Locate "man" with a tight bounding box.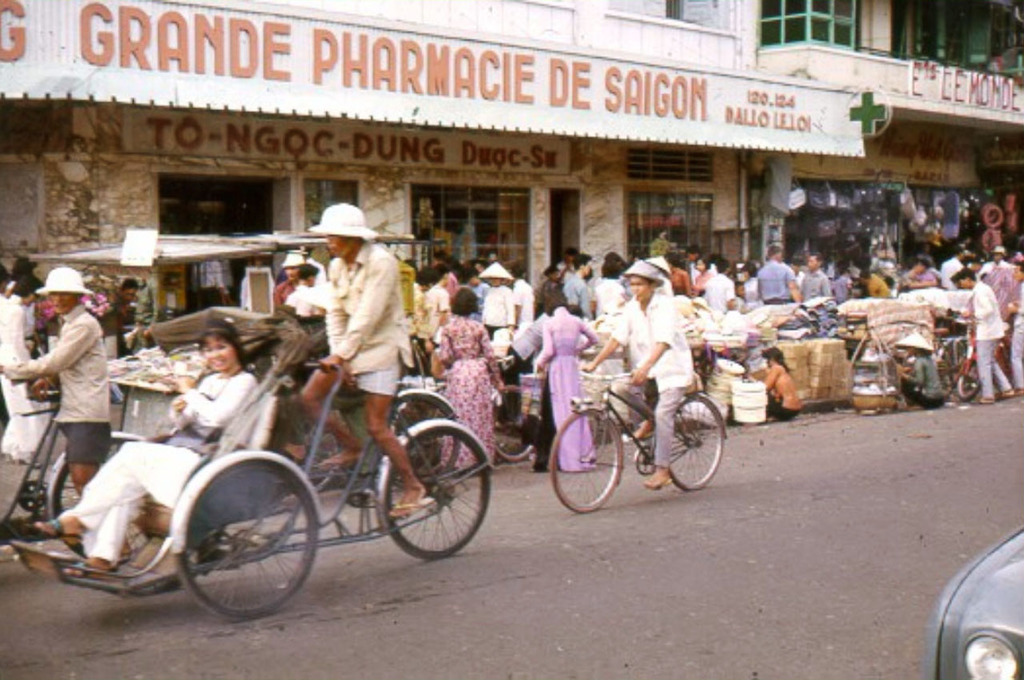
[left=0, top=271, right=47, bottom=466].
